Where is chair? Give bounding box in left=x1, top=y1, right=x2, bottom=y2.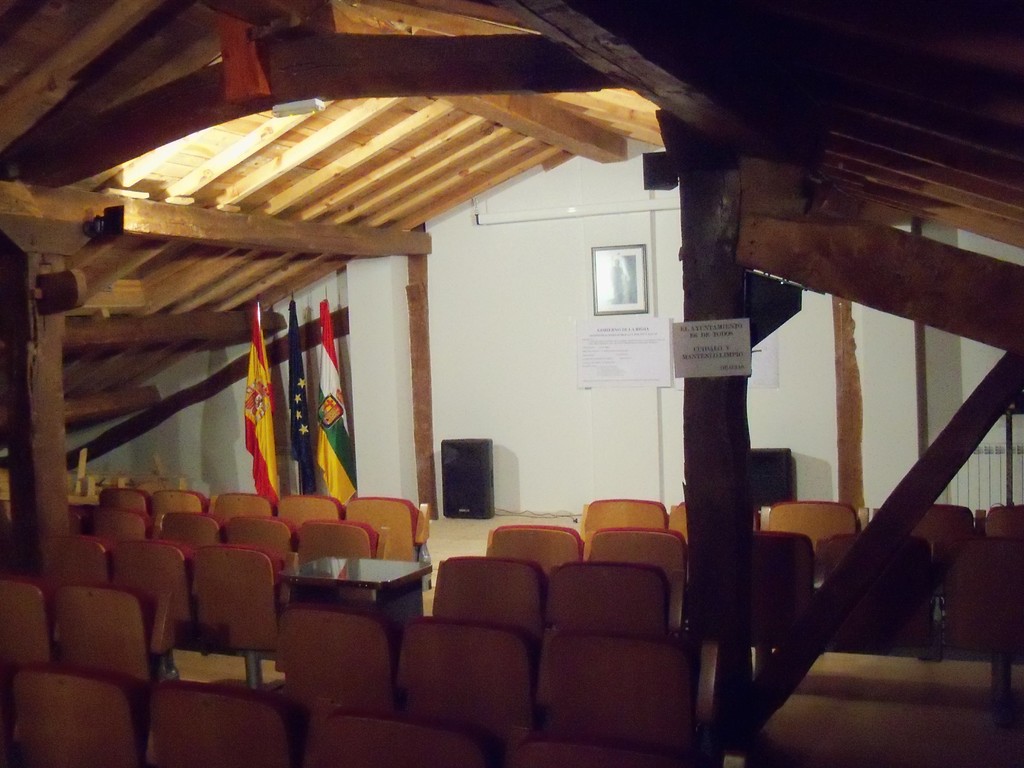
left=298, top=520, right=387, bottom=604.
